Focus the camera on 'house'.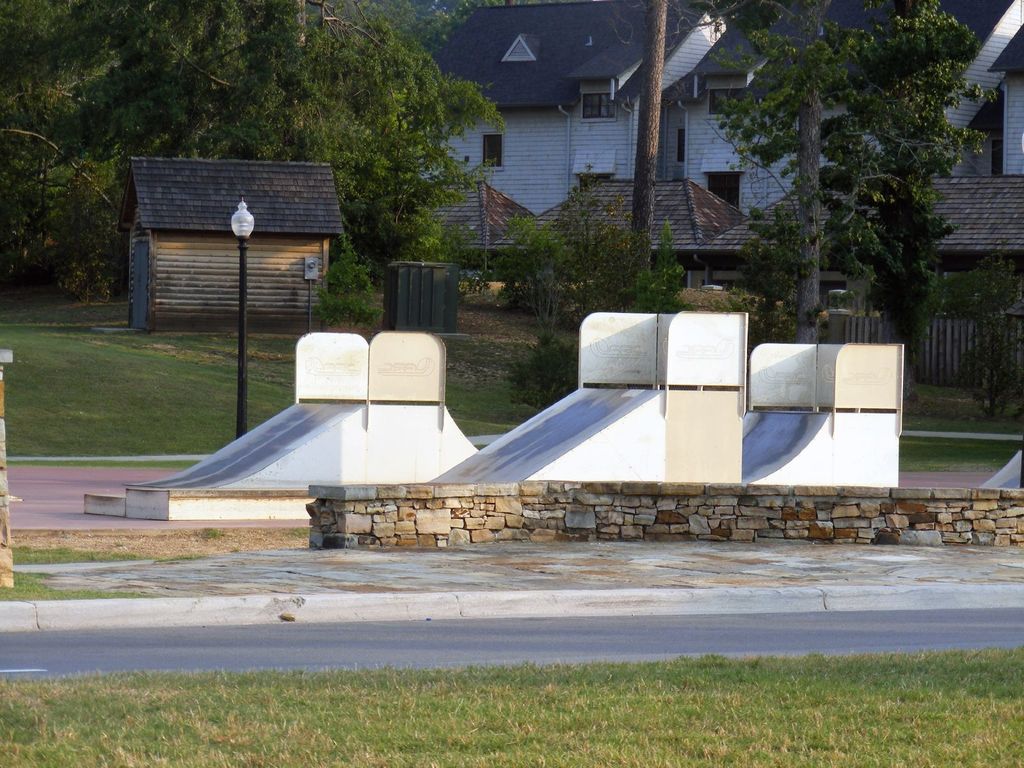
Focus region: crop(116, 152, 348, 332).
